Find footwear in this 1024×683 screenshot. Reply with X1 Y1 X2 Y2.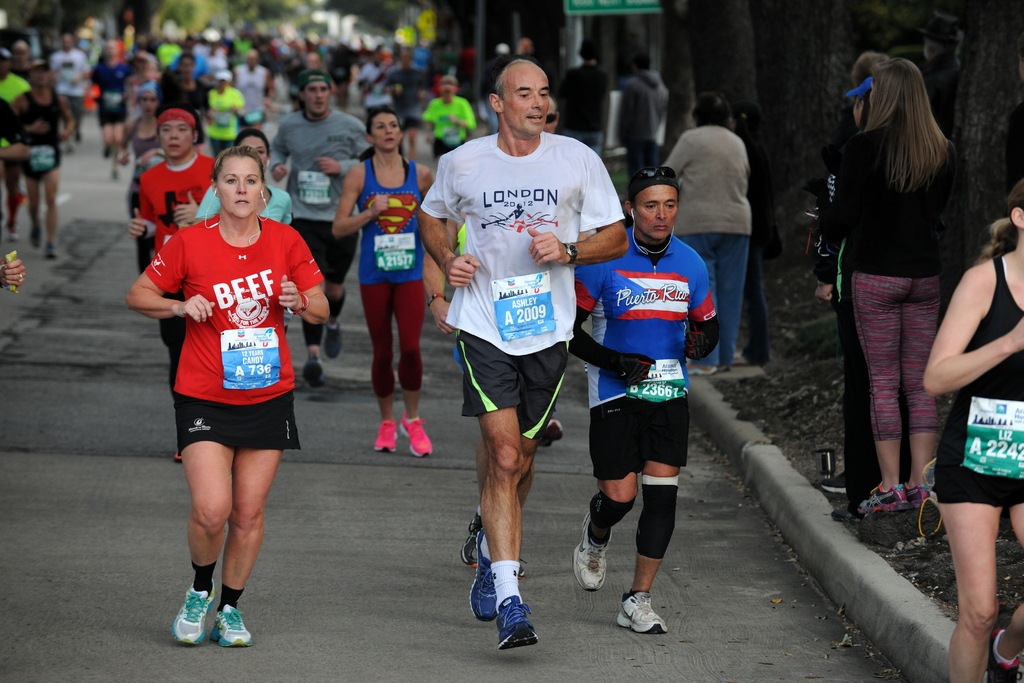
618 583 680 651.
